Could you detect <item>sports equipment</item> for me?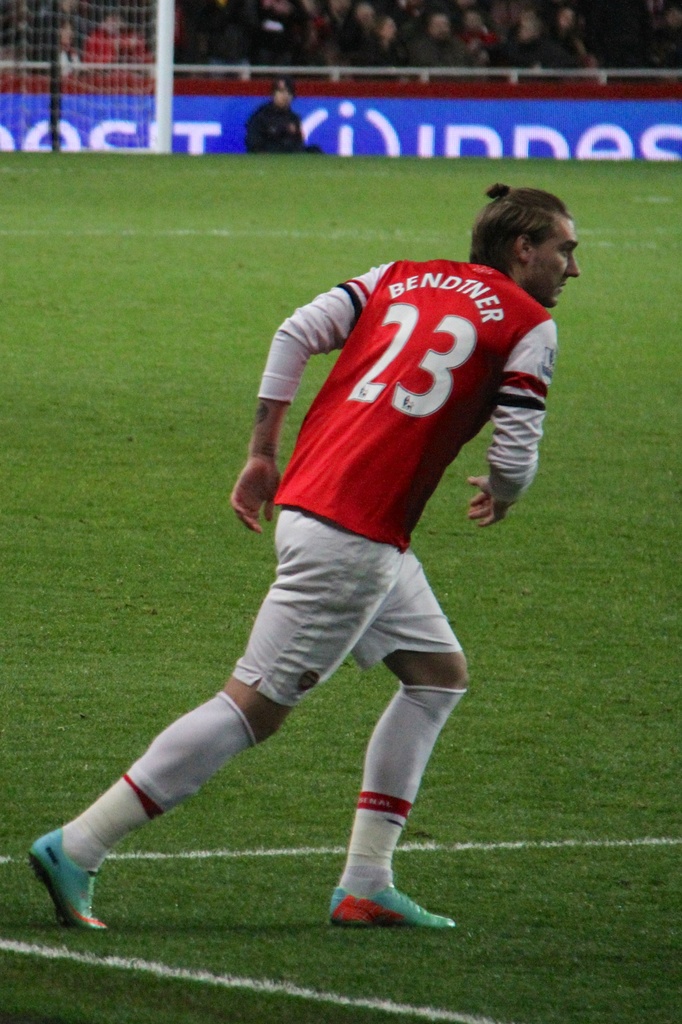
Detection result: bbox=(324, 879, 456, 932).
